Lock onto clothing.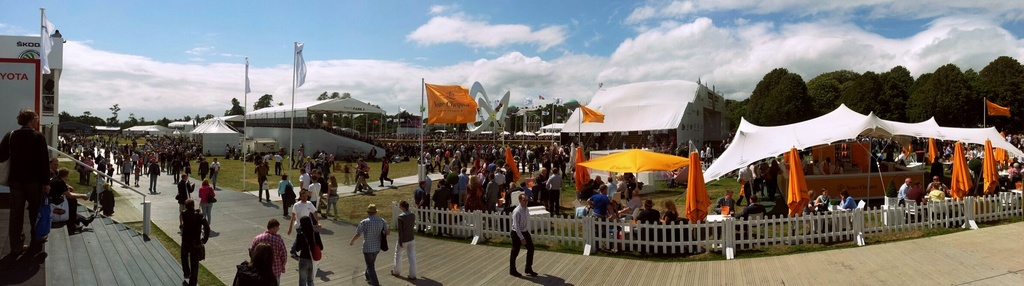
Locked: rect(42, 180, 83, 230).
